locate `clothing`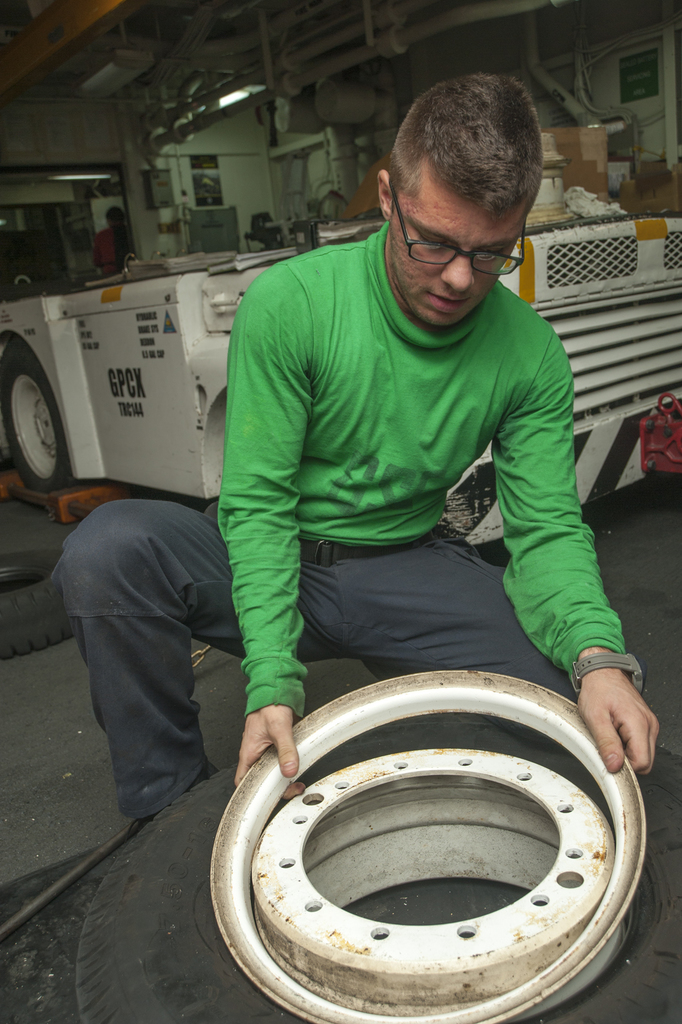
{"left": 50, "top": 219, "right": 635, "bottom": 822}
